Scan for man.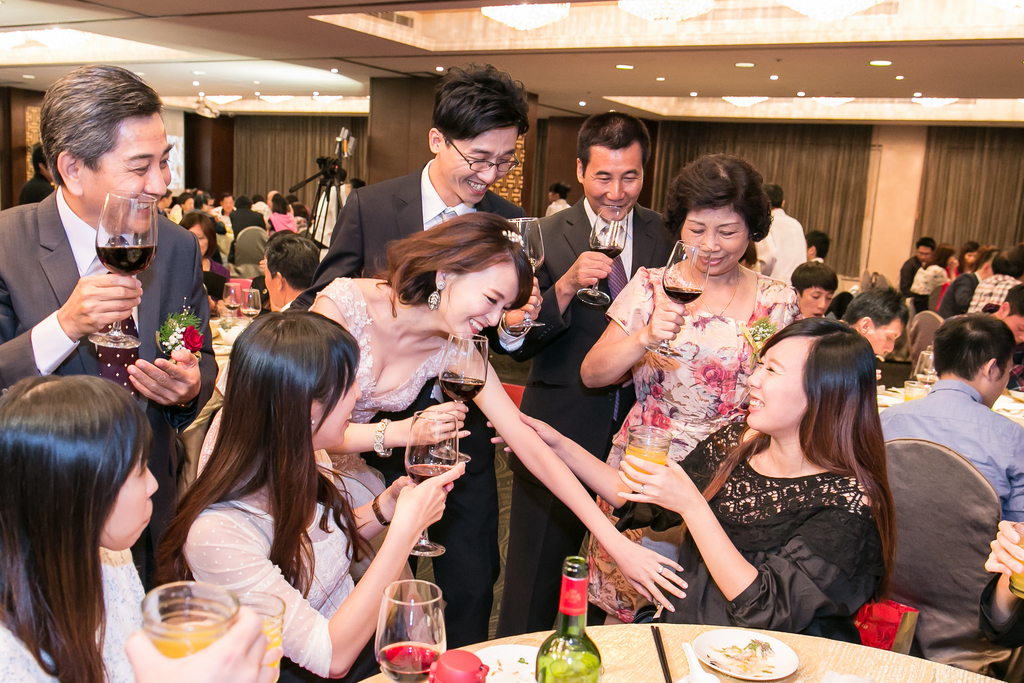
Scan result: crop(191, 193, 227, 261).
